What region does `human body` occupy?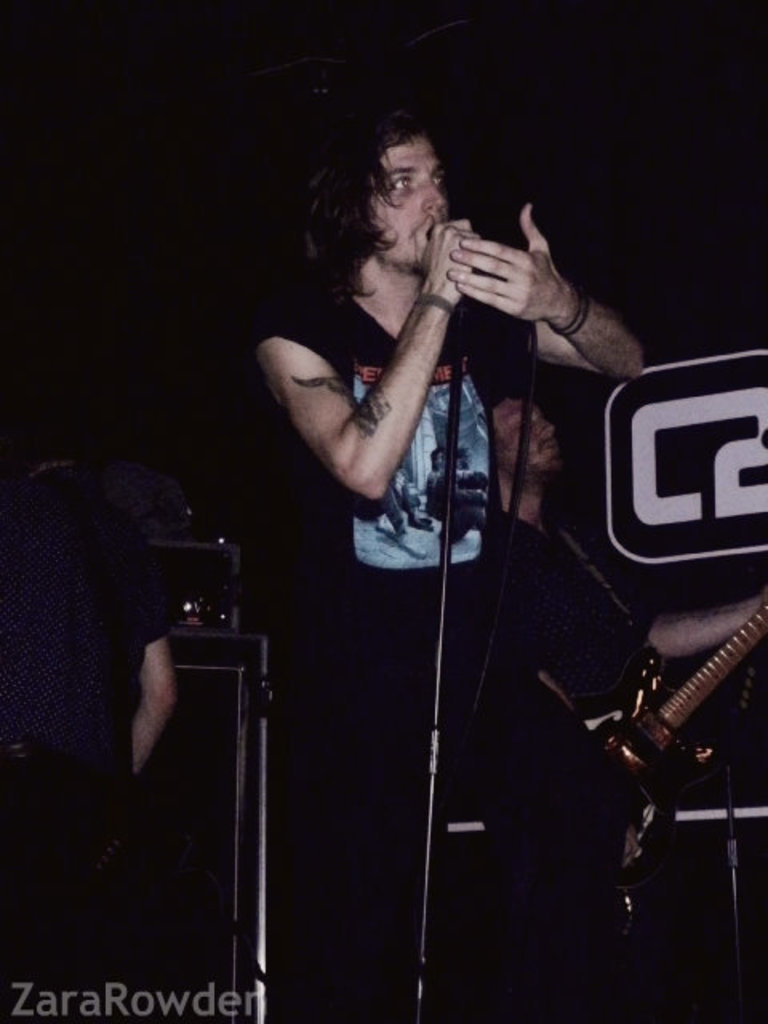
crop(246, 136, 645, 1022).
